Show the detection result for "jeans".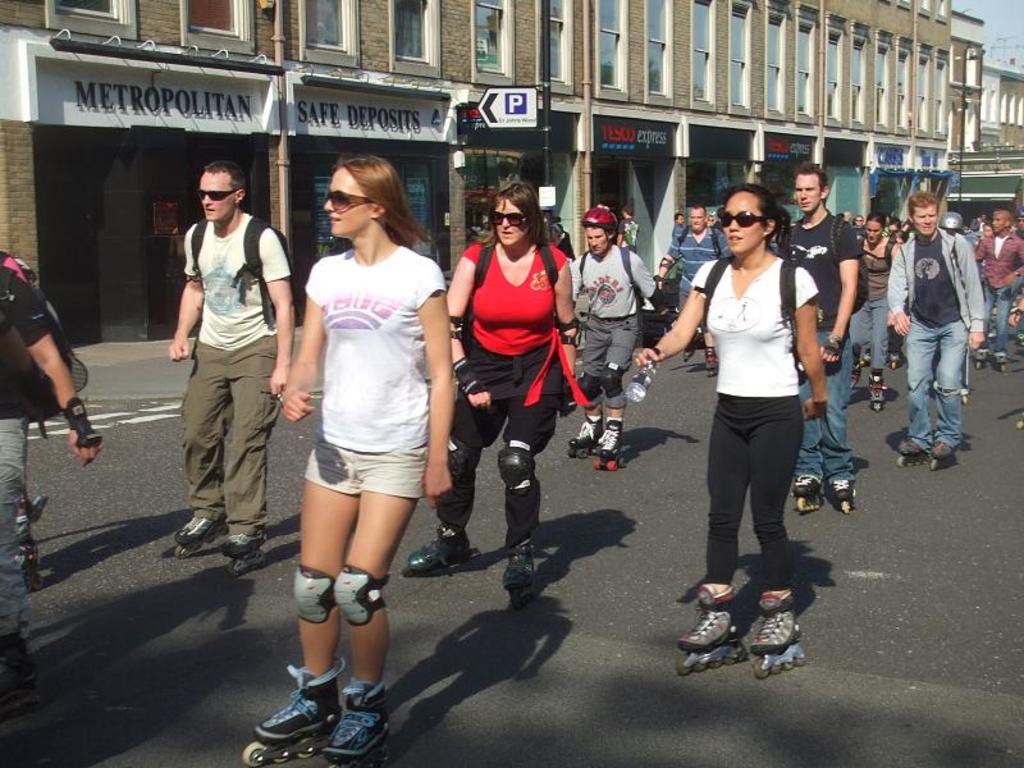
906 316 972 445.
